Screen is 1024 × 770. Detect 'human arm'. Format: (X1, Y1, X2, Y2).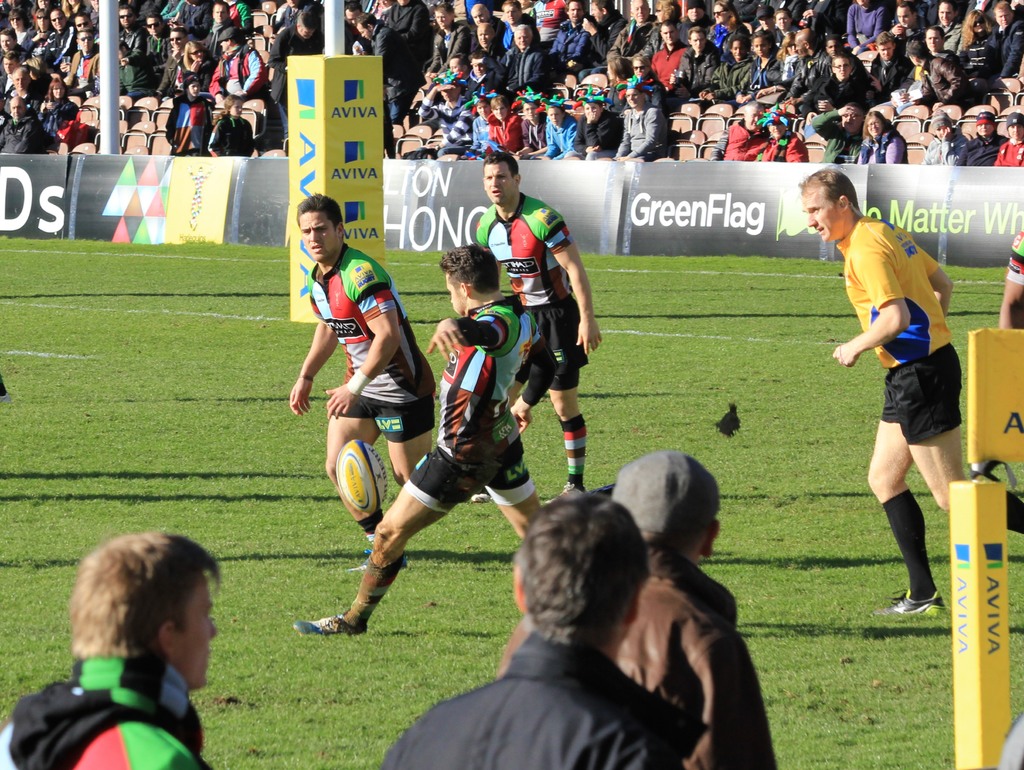
(286, 275, 337, 418).
